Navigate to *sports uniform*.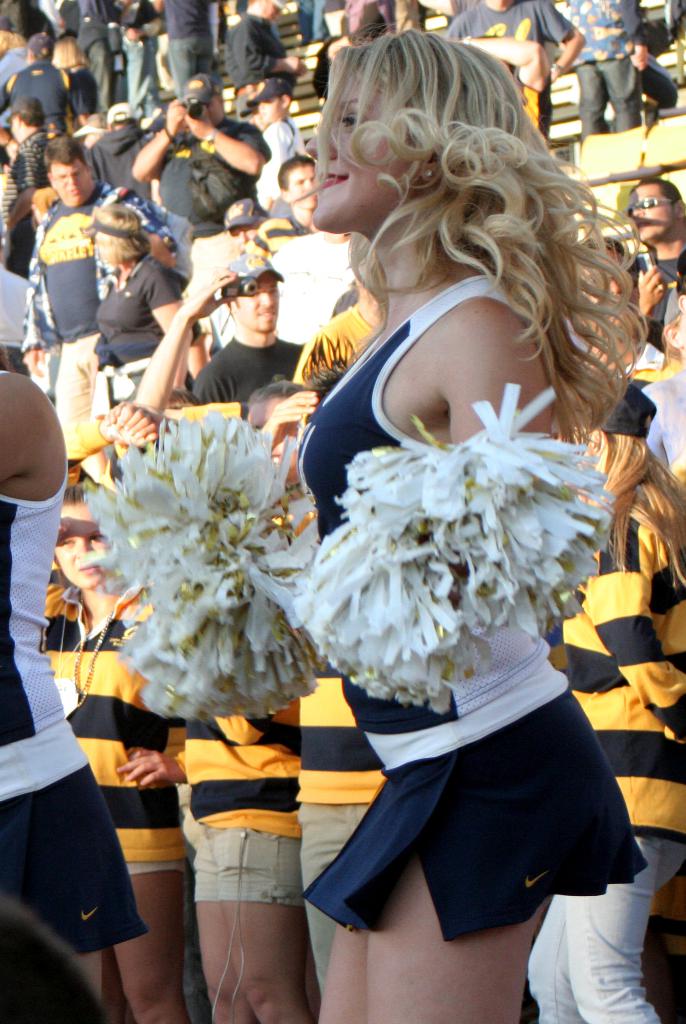
Navigation target: x1=567, y1=0, x2=642, y2=81.
